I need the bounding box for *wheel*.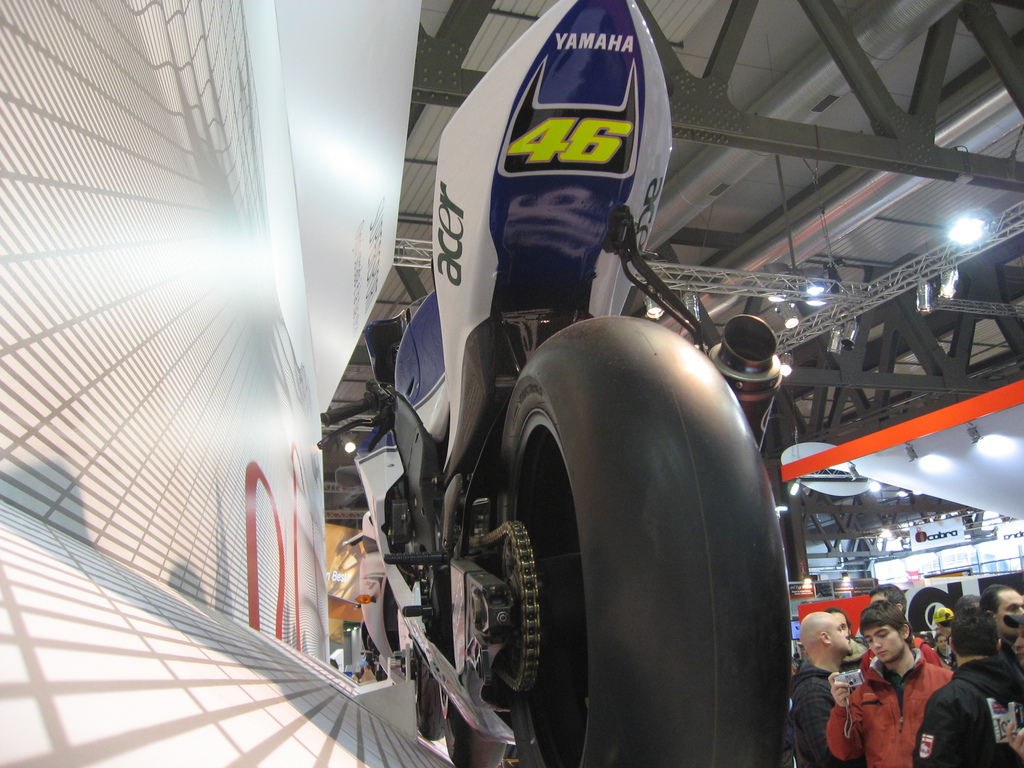
Here it is: bbox=(481, 332, 784, 733).
